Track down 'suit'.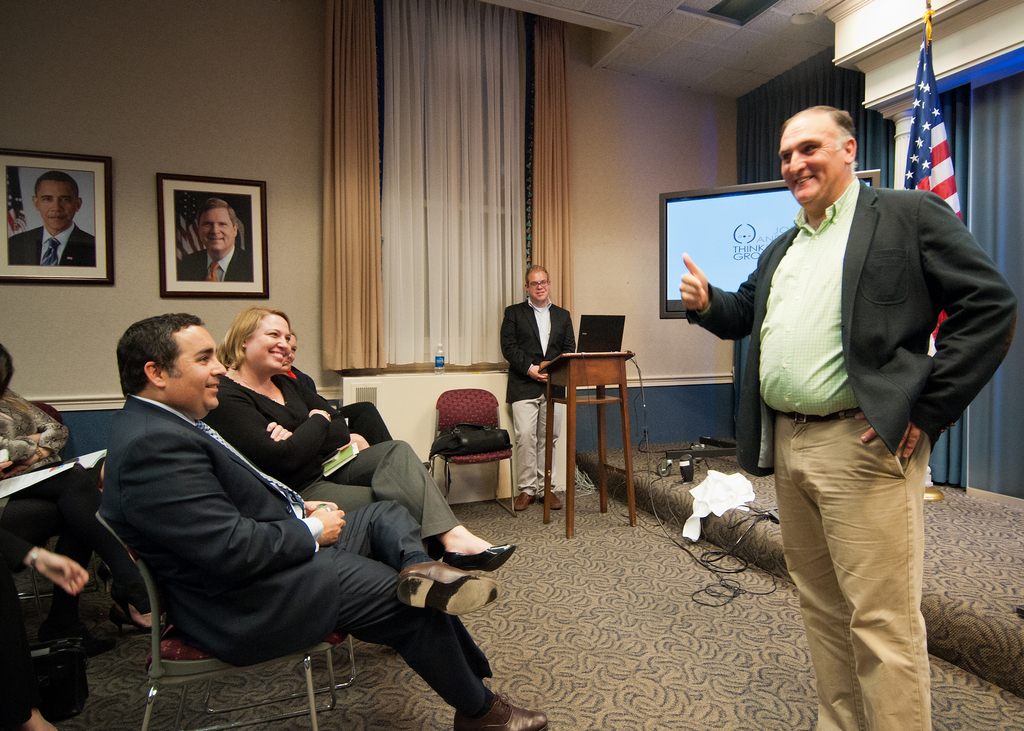
Tracked to select_region(178, 241, 250, 281).
